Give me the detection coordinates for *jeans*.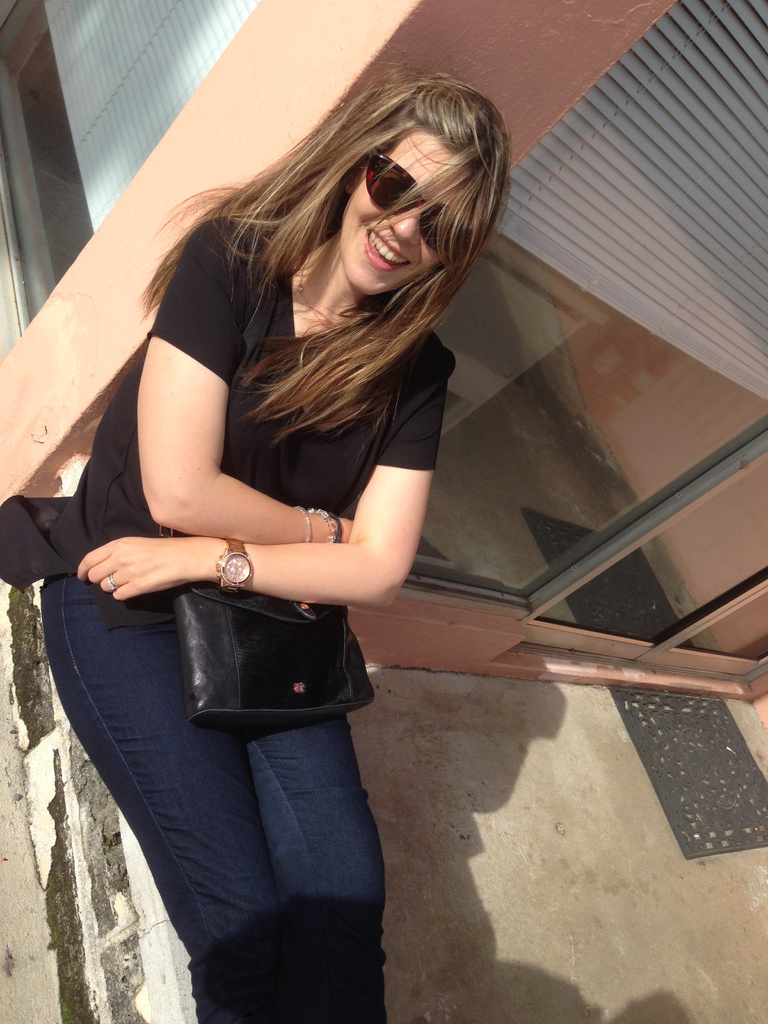
locate(47, 569, 406, 1004).
